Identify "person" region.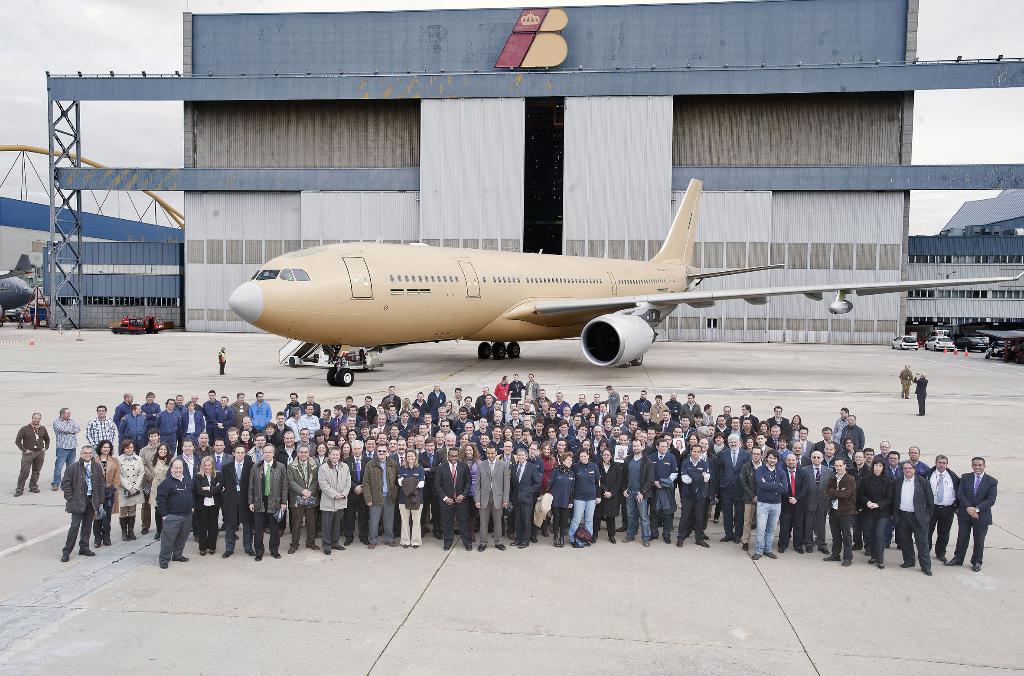
Region: bbox(410, 390, 427, 420).
